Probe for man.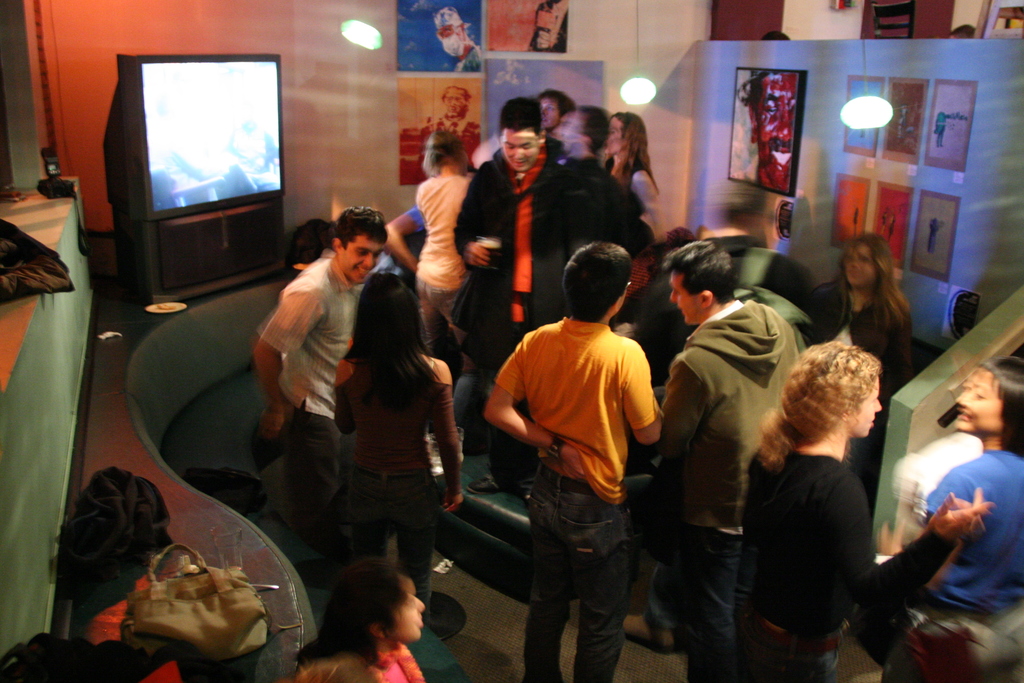
Probe result: <bbox>463, 94, 643, 407</bbox>.
